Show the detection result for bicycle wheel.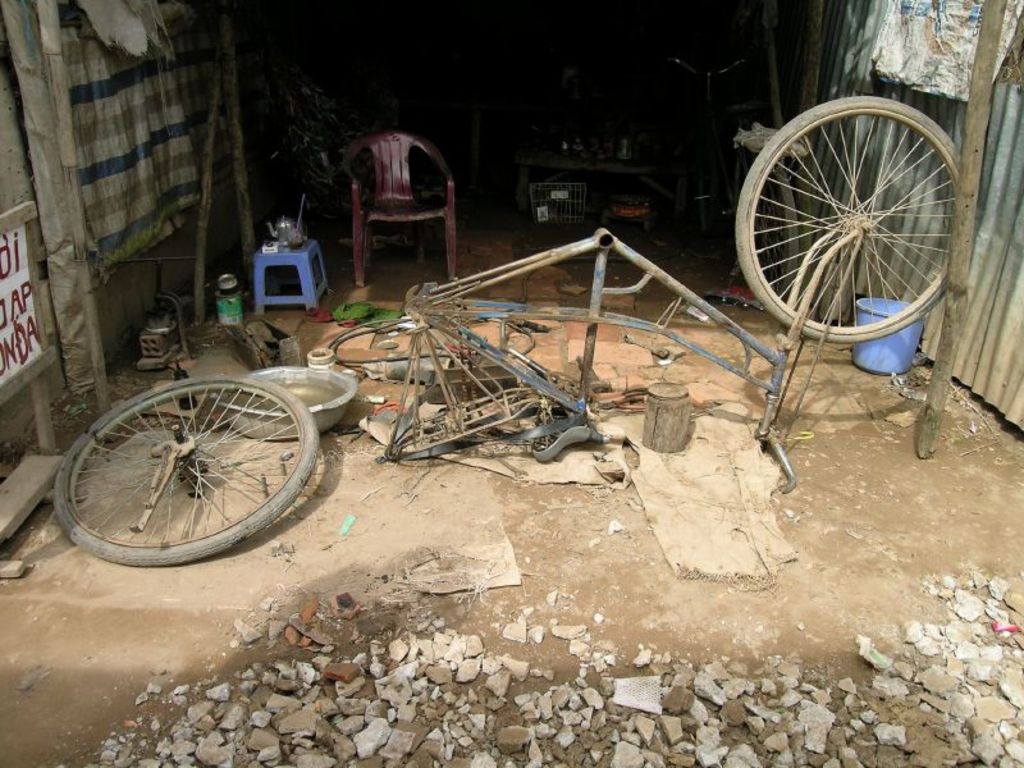
[x1=56, y1=374, x2=317, y2=570].
